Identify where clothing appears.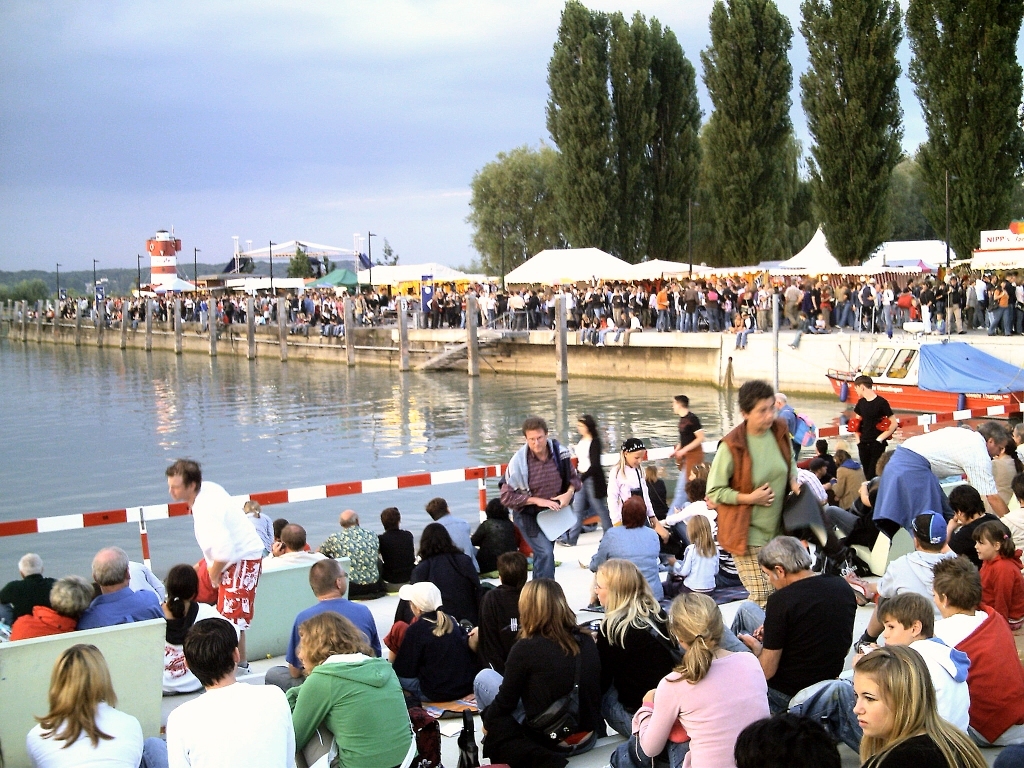
Appears at Rect(657, 287, 669, 326).
